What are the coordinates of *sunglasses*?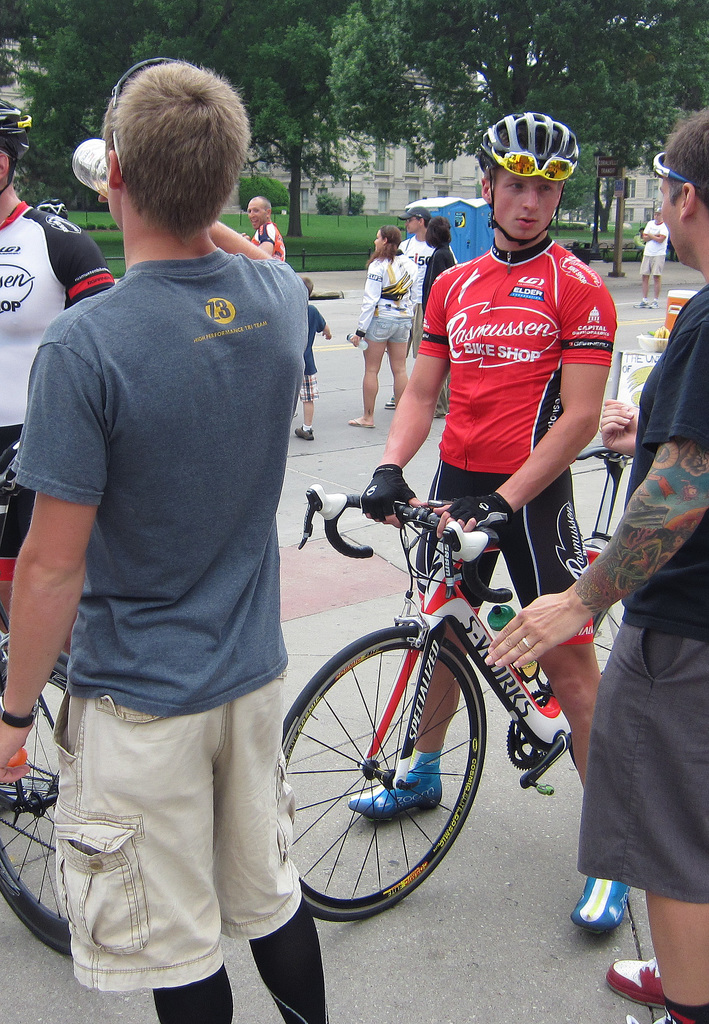
region(475, 138, 585, 184).
